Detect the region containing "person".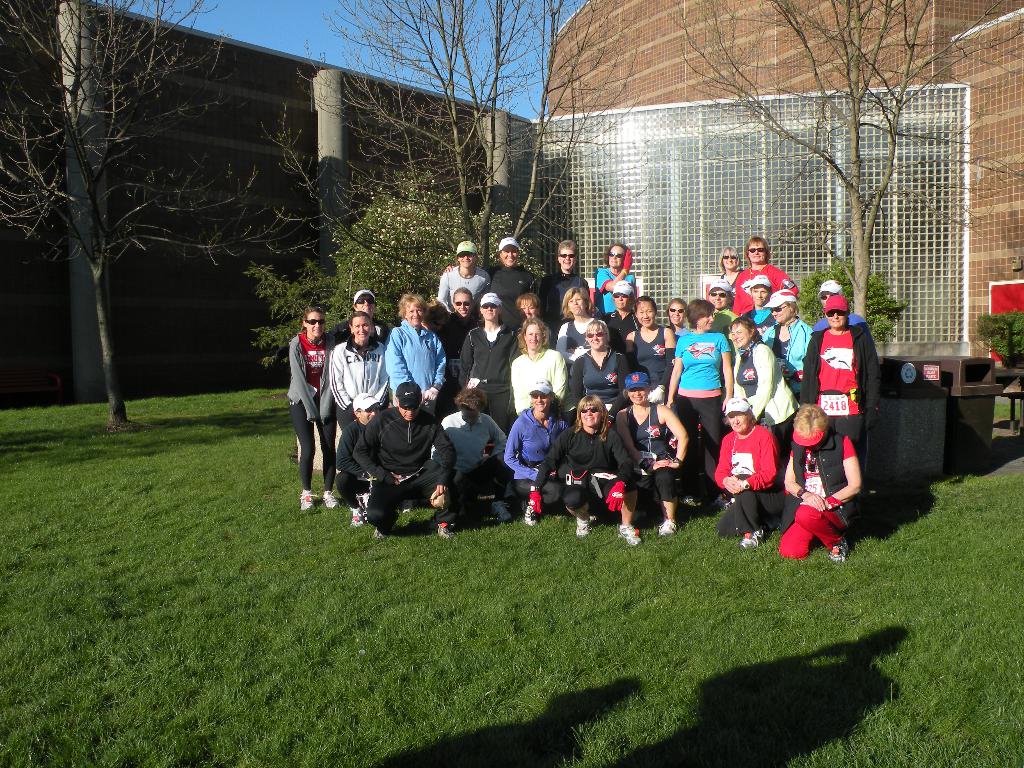
(left=349, top=385, right=459, bottom=554).
